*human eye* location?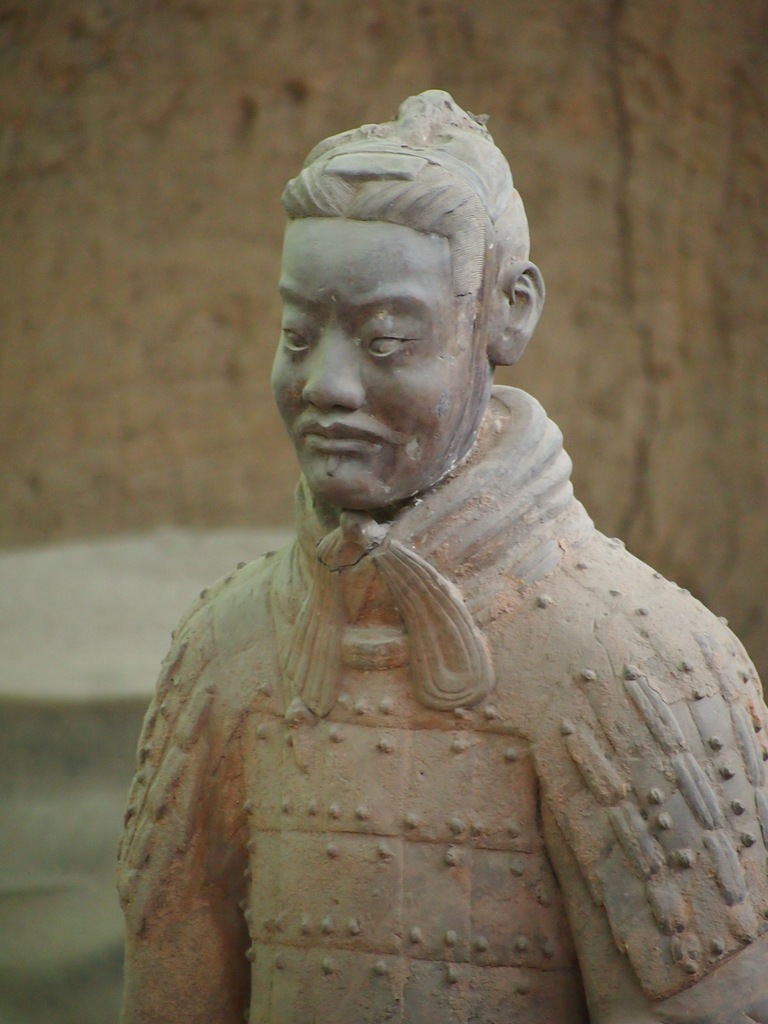
pyautogui.locateOnScreen(278, 321, 317, 356)
